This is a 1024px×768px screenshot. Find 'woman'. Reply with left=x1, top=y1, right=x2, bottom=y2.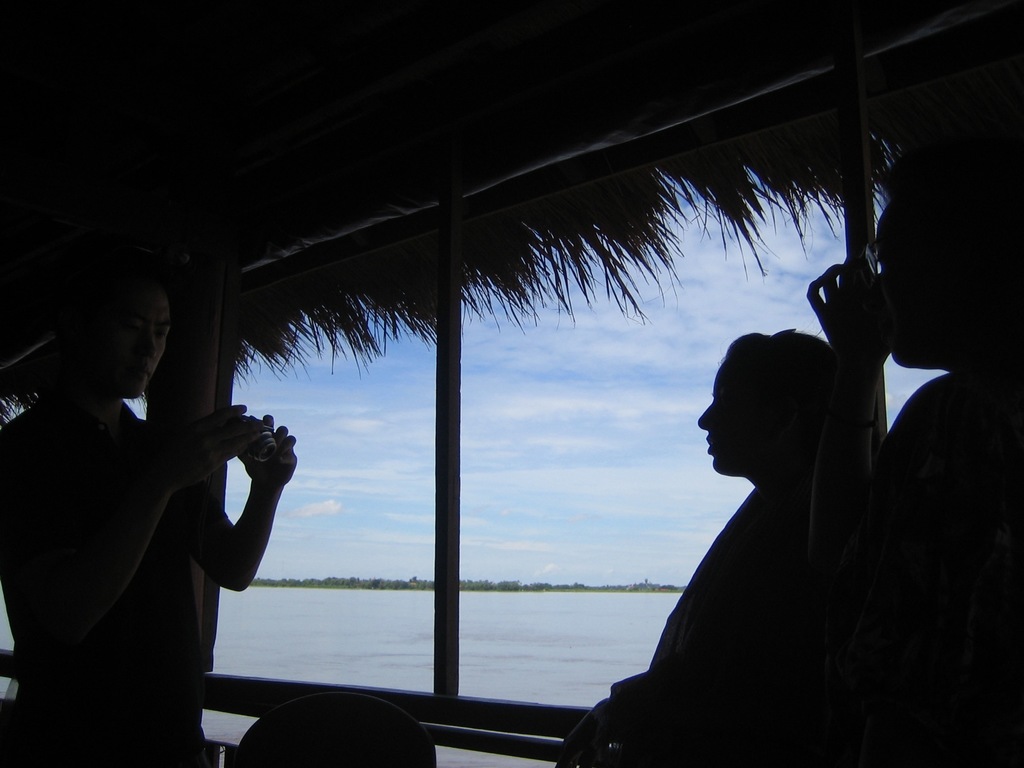
left=603, top=266, right=925, bottom=767.
